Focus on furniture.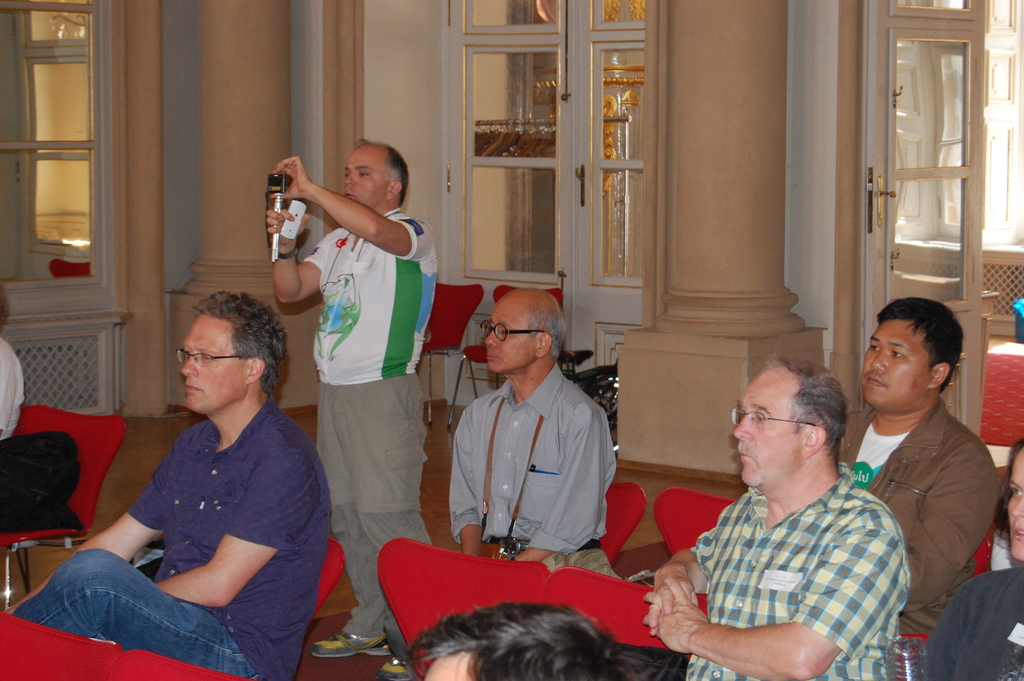
Focused at Rect(545, 566, 710, 660).
